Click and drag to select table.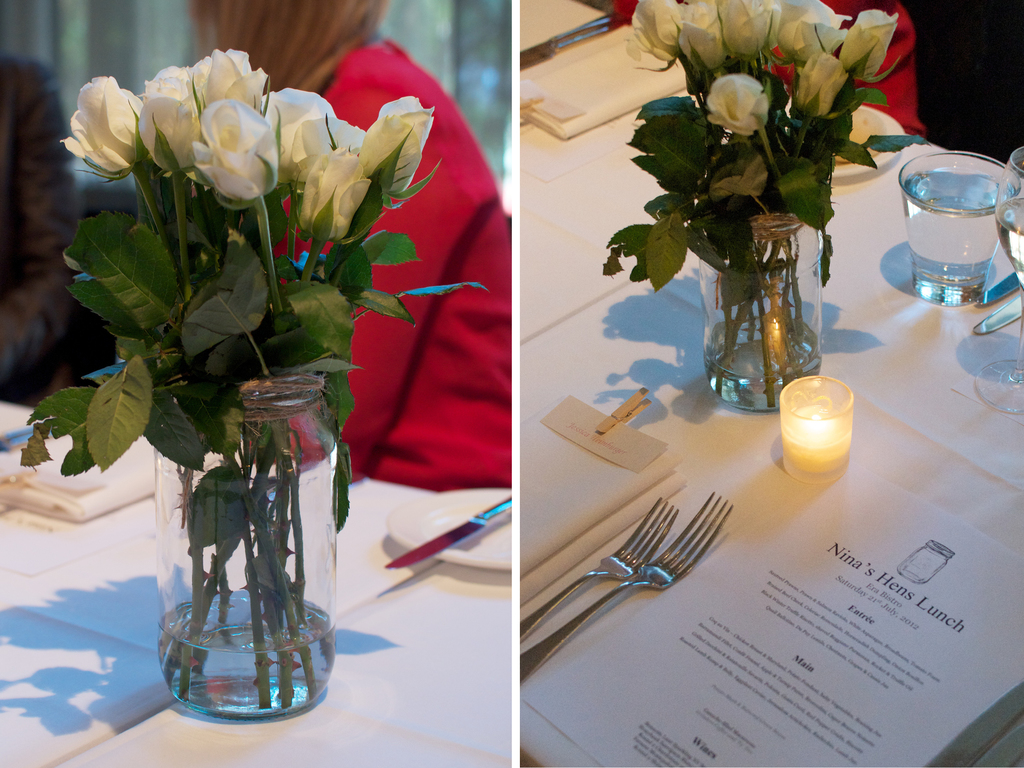
Selection: bbox(518, 62, 1023, 767).
